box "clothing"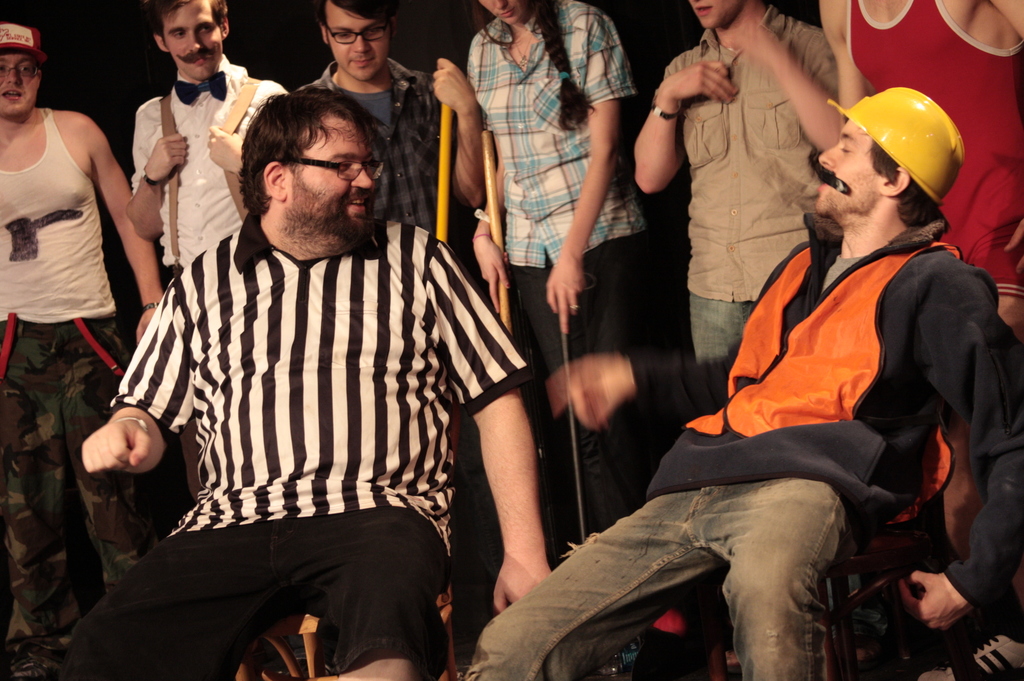
844, 0, 1023, 287
